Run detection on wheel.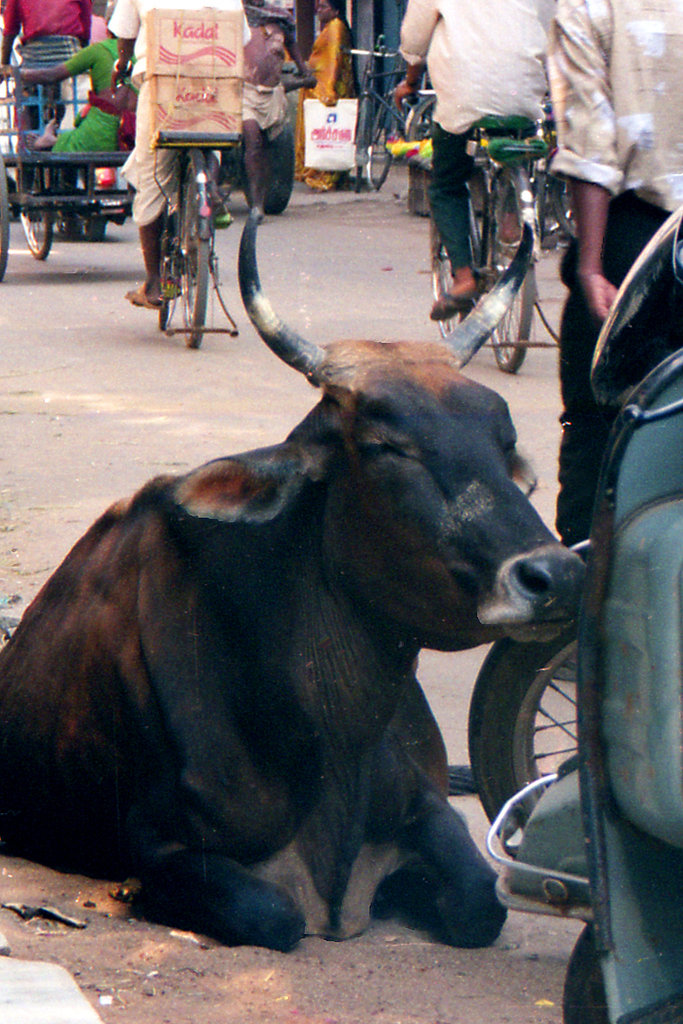
Result: region(365, 113, 395, 184).
